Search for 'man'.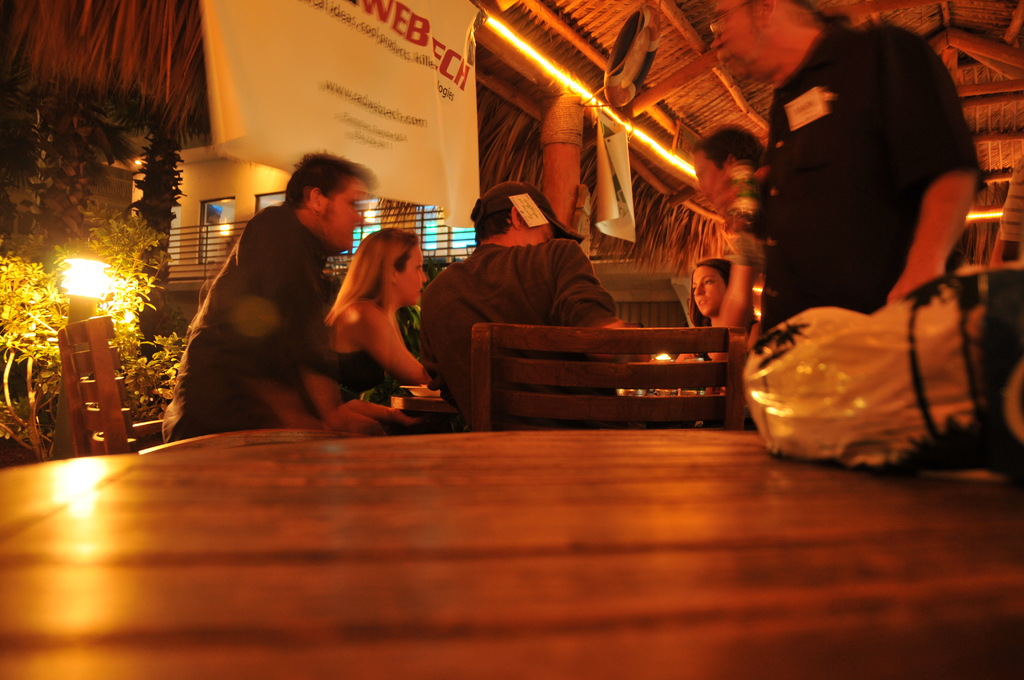
Found at Rect(163, 149, 422, 442).
